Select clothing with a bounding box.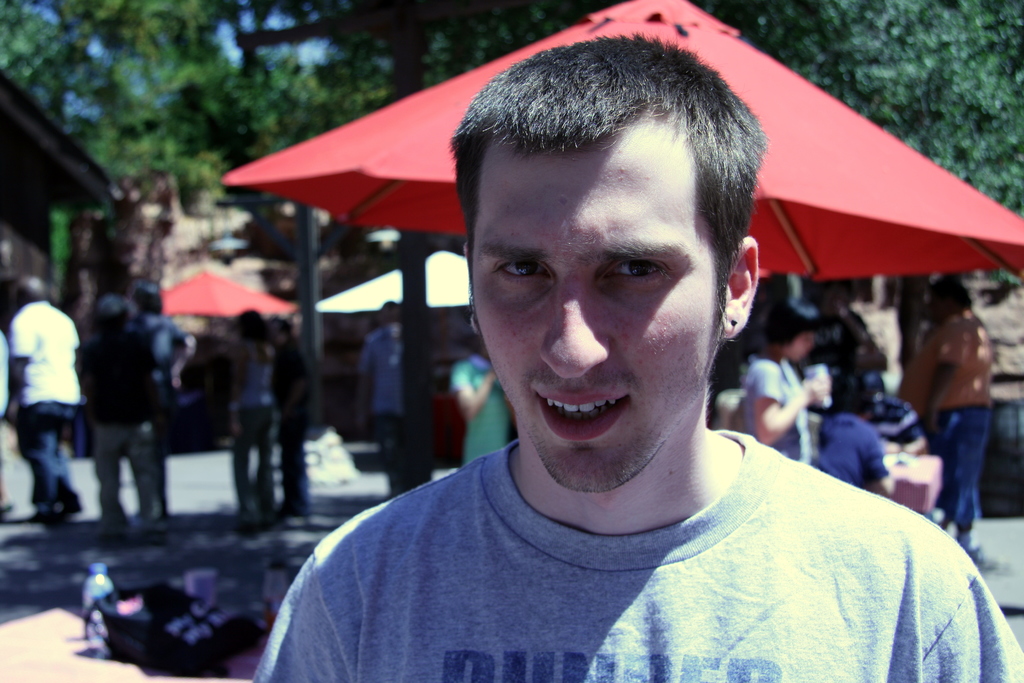
Rect(0, 329, 21, 434).
